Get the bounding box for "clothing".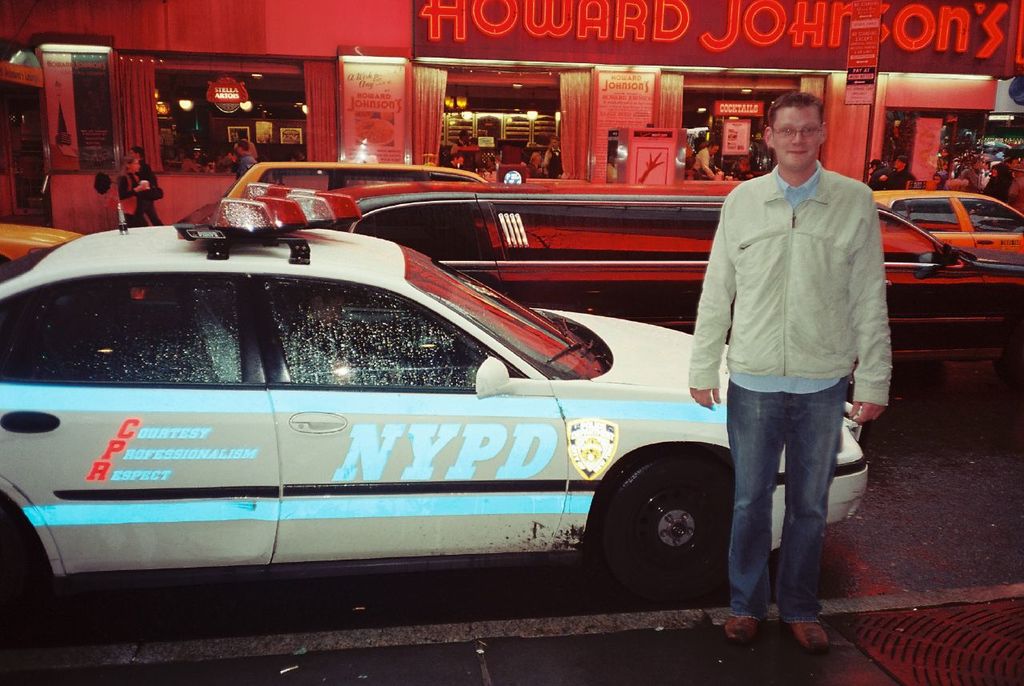
<box>450,140,470,168</box>.
